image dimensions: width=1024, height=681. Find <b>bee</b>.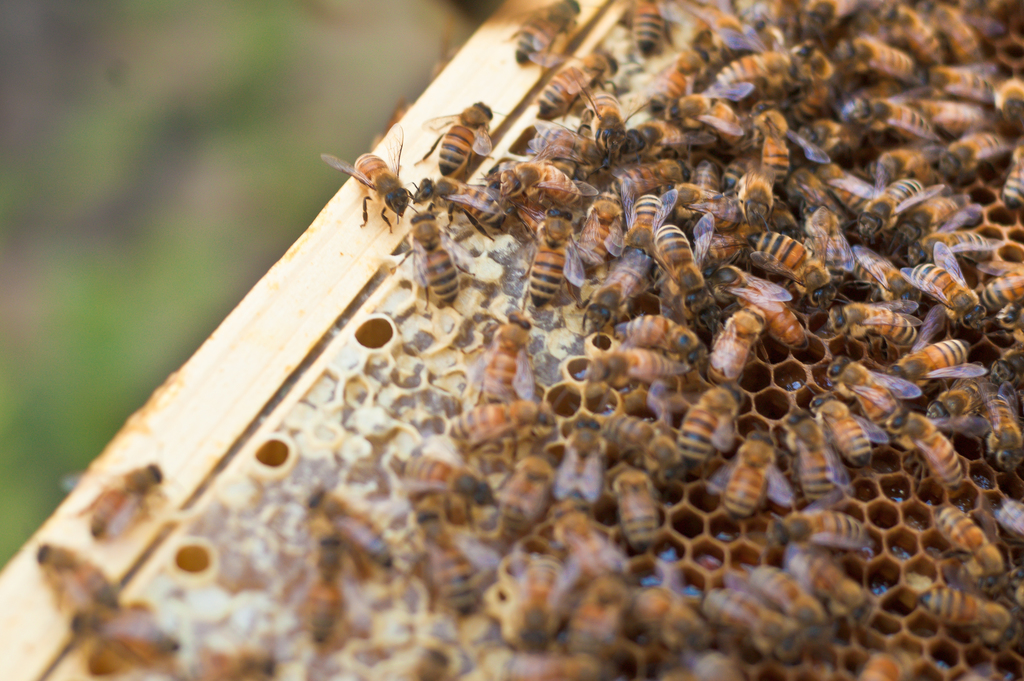
(900, 584, 1019, 650).
